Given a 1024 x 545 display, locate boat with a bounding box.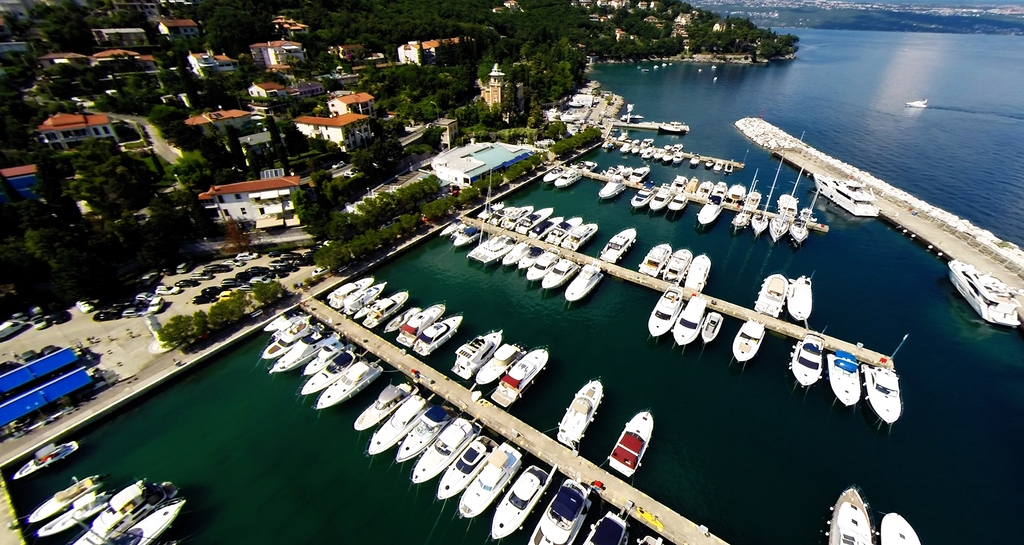
Located: box(583, 502, 644, 544).
